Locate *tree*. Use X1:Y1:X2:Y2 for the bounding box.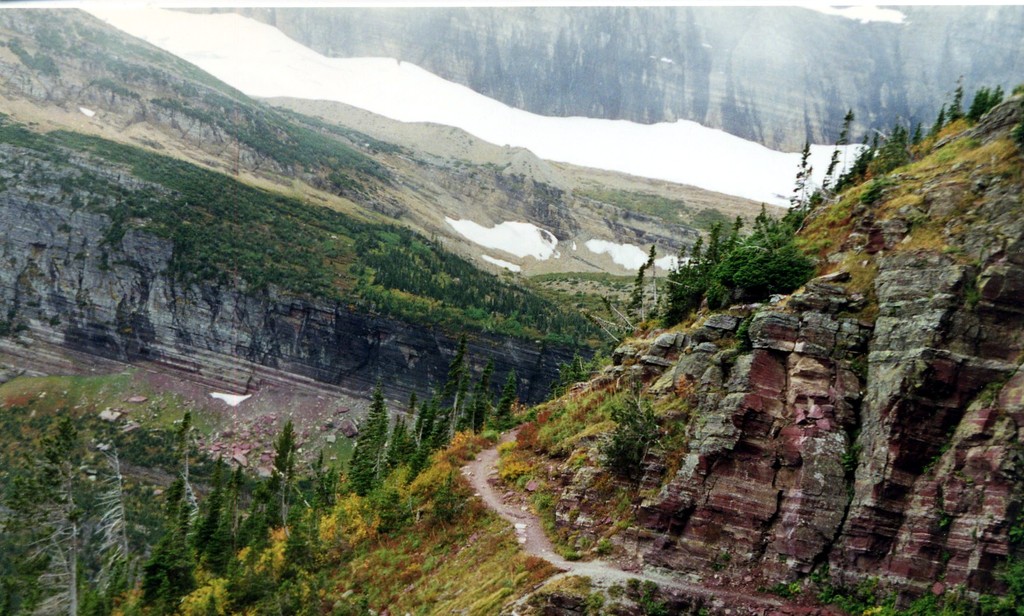
813:103:863:211.
